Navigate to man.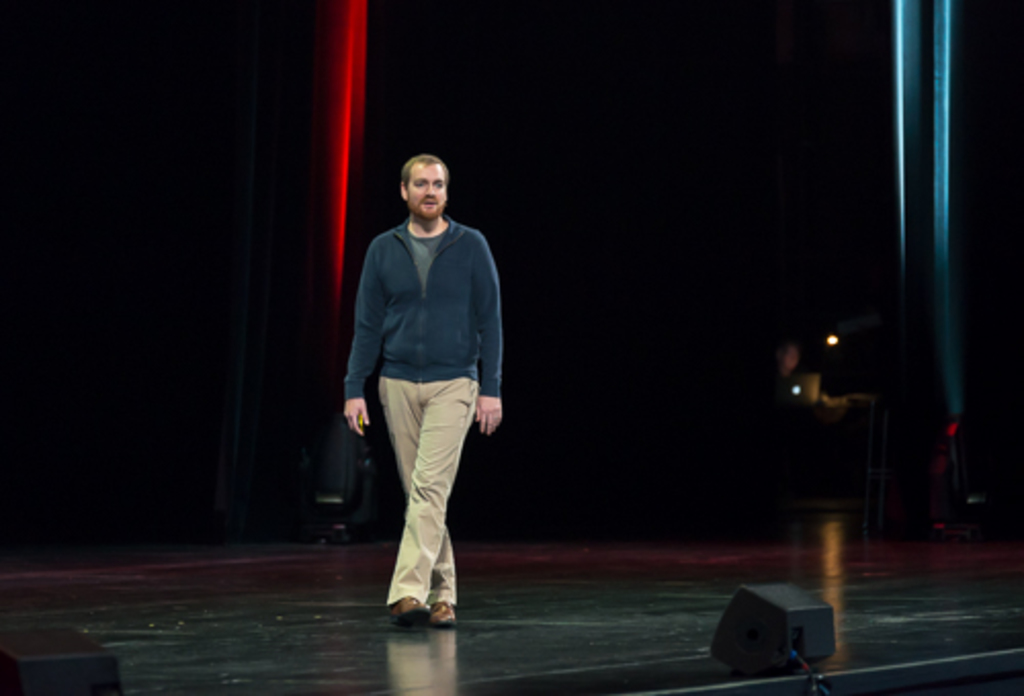
Navigation target: [346,156,506,633].
